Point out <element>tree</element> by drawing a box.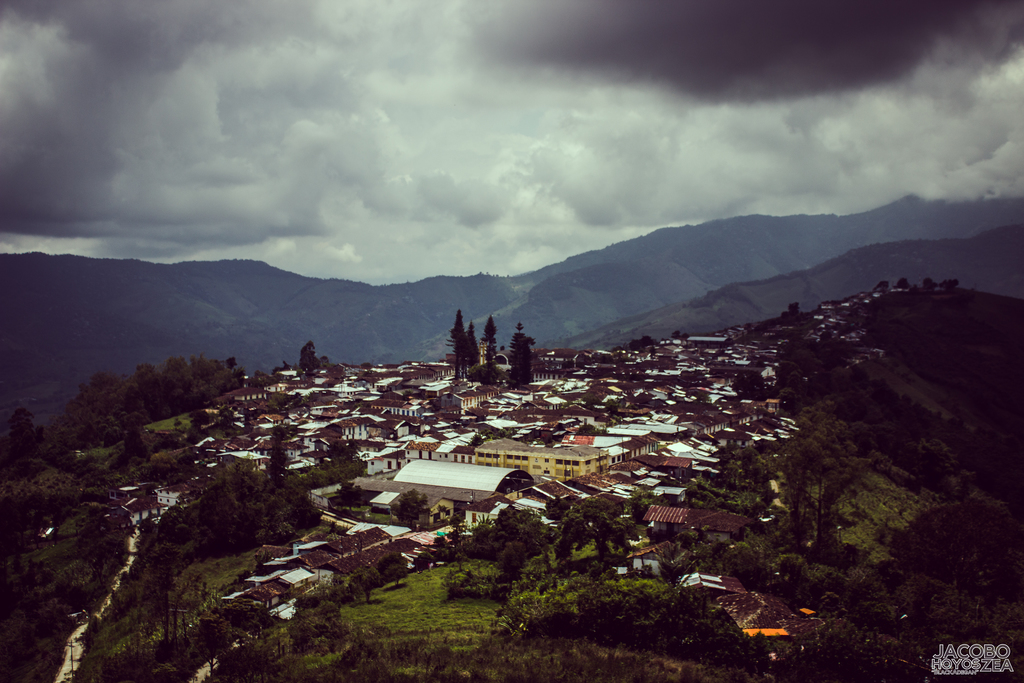
[447, 306, 467, 378].
